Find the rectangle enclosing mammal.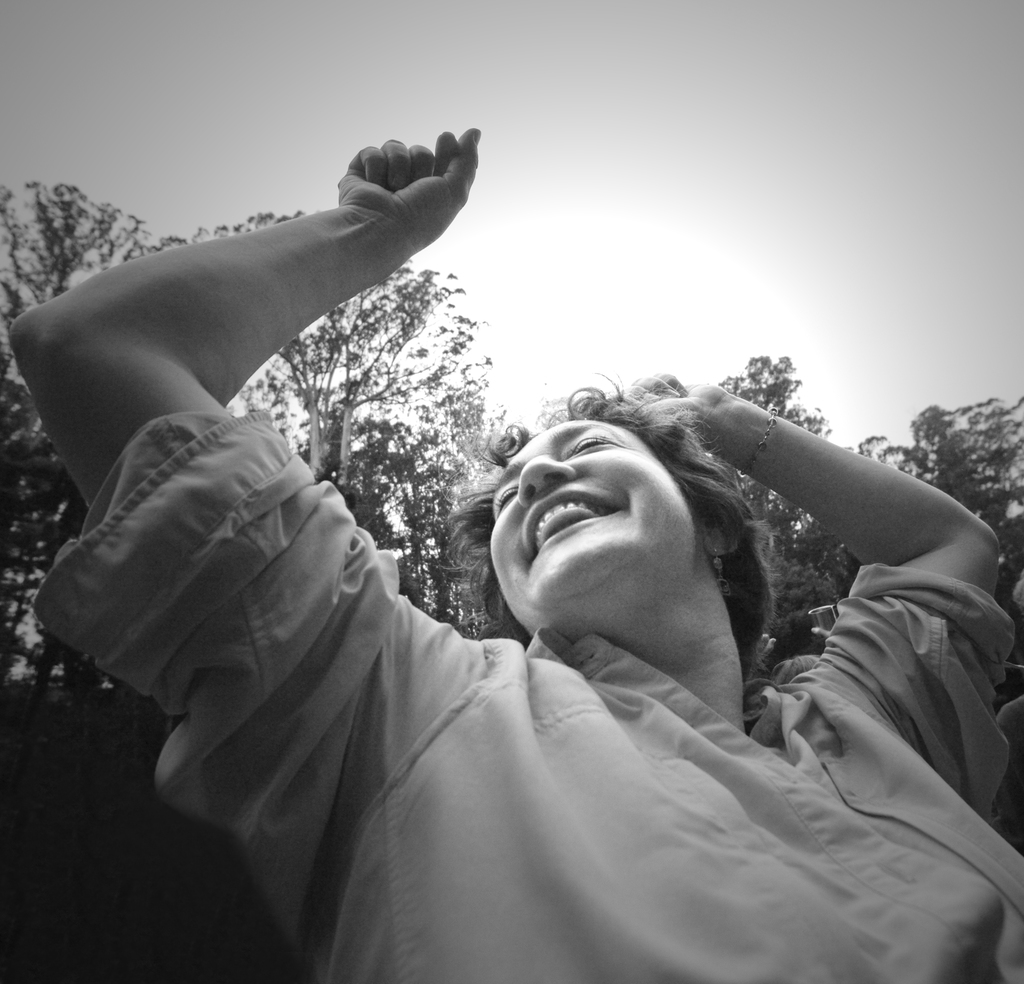
12, 134, 1019, 980.
